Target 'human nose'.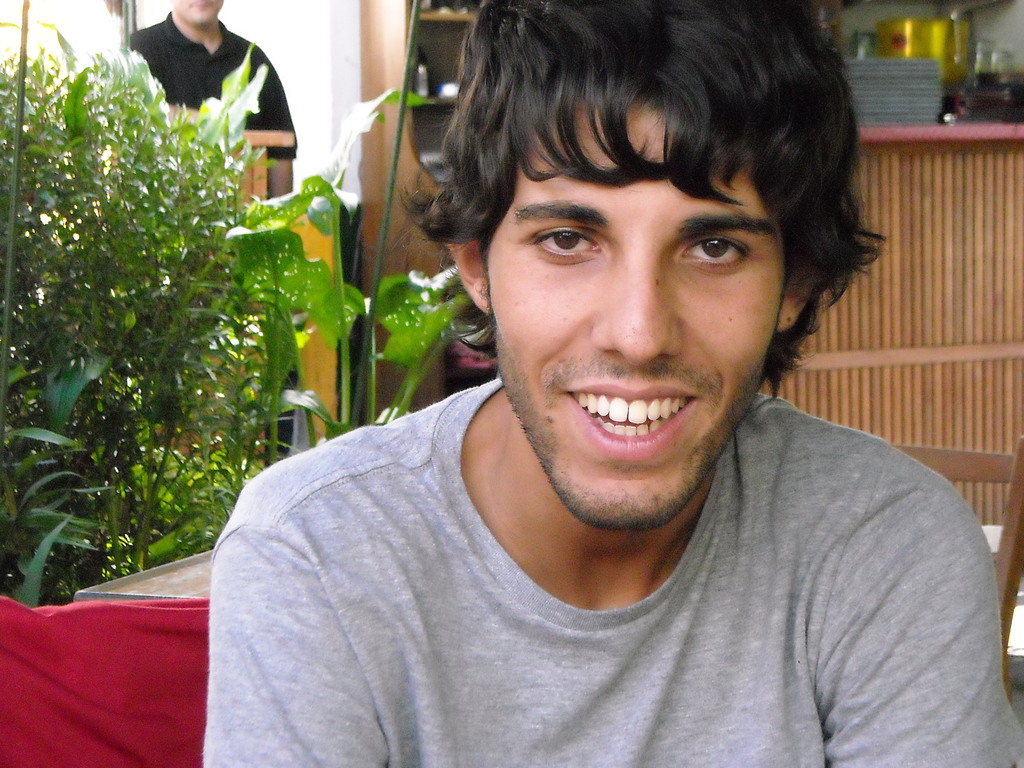
Target region: box=[588, 260, 687, 367].
